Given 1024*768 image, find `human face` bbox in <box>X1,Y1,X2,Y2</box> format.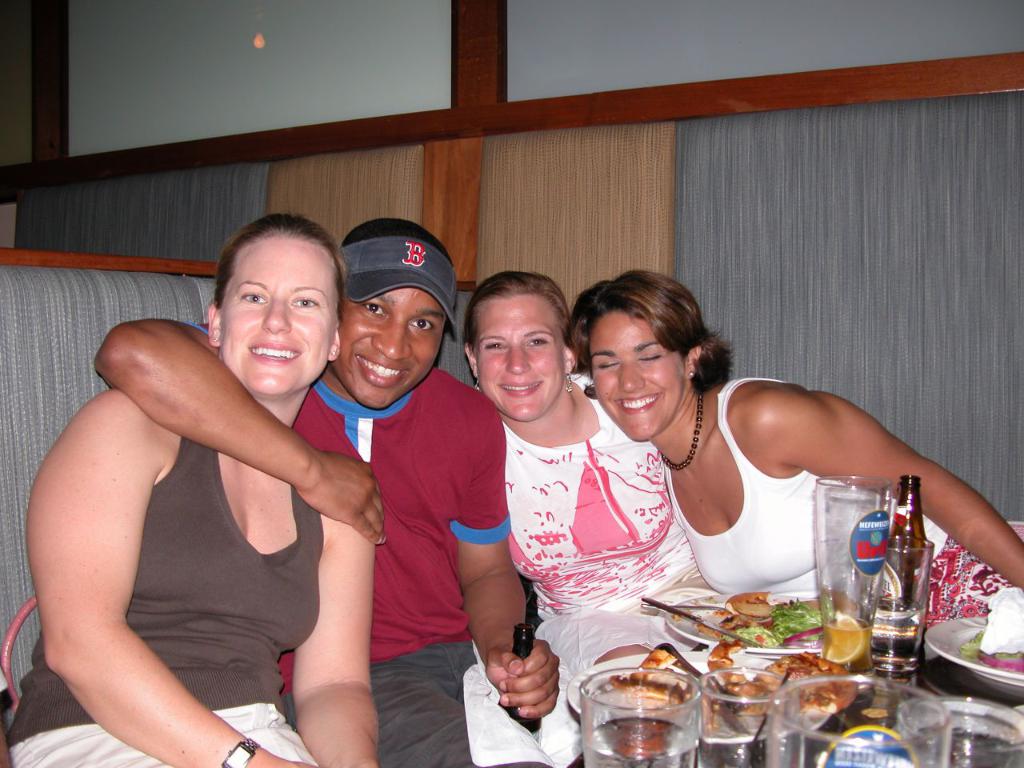
<box>474,295,564,419</box>.
